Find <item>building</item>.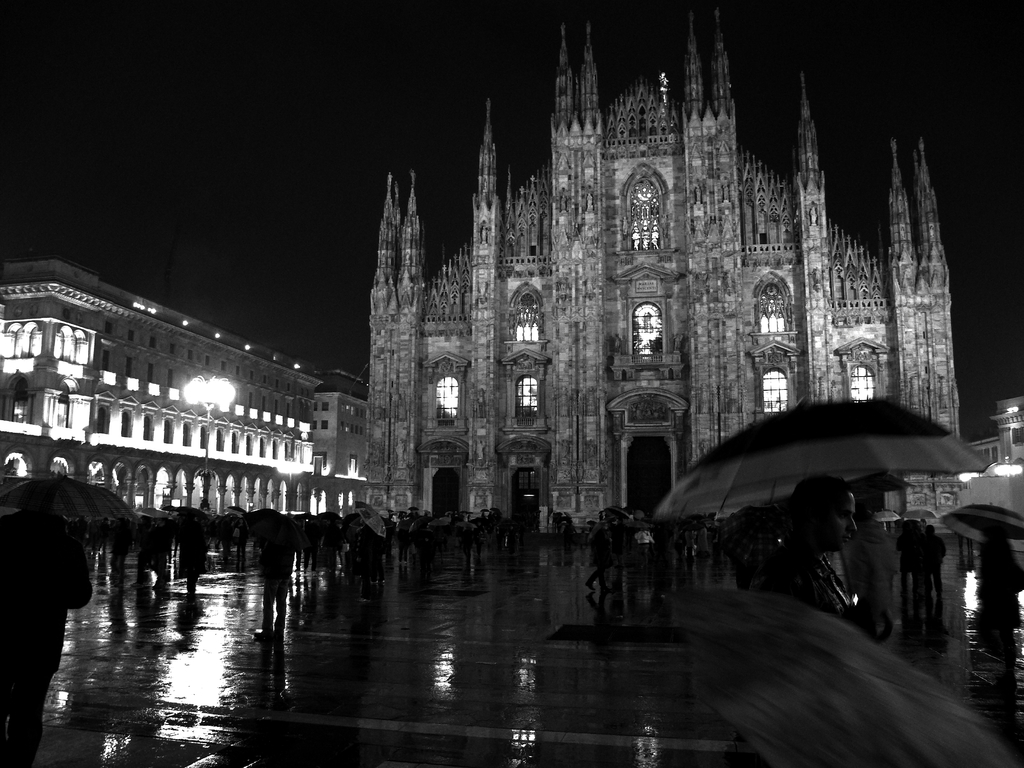
0/257/372/540.
